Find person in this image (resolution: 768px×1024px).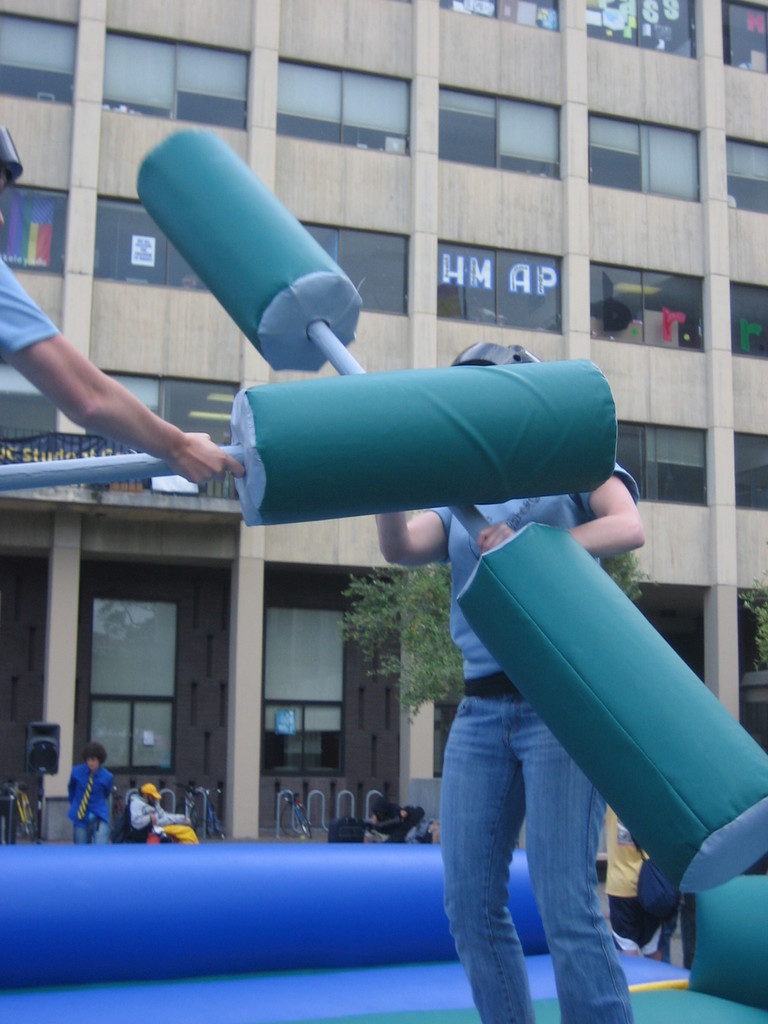
121/777/198/847.
